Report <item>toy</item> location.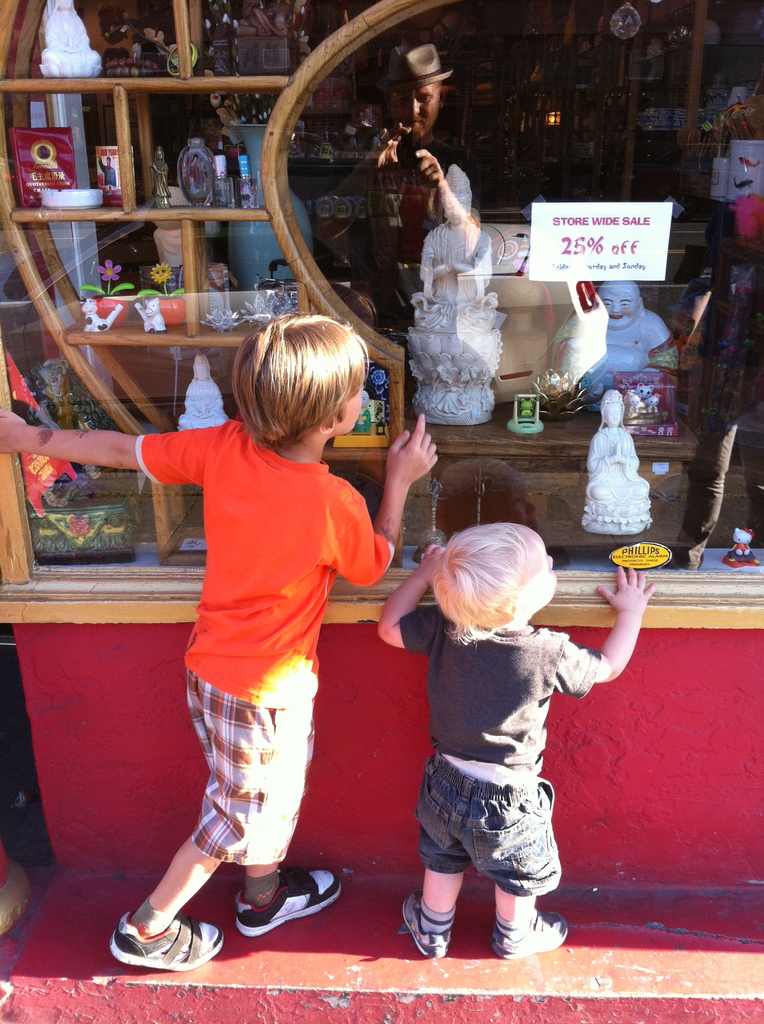
Report: x1=175 y1=355 x2=229 y2=435.
